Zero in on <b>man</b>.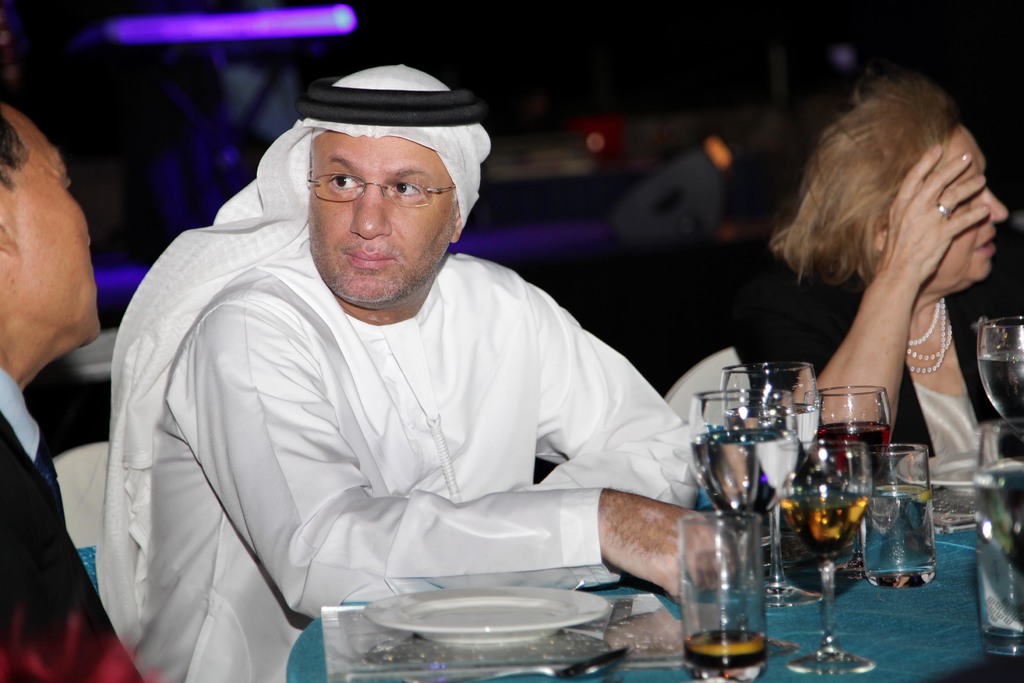
Zeroed in: locate(93, 6, 748, 682).
